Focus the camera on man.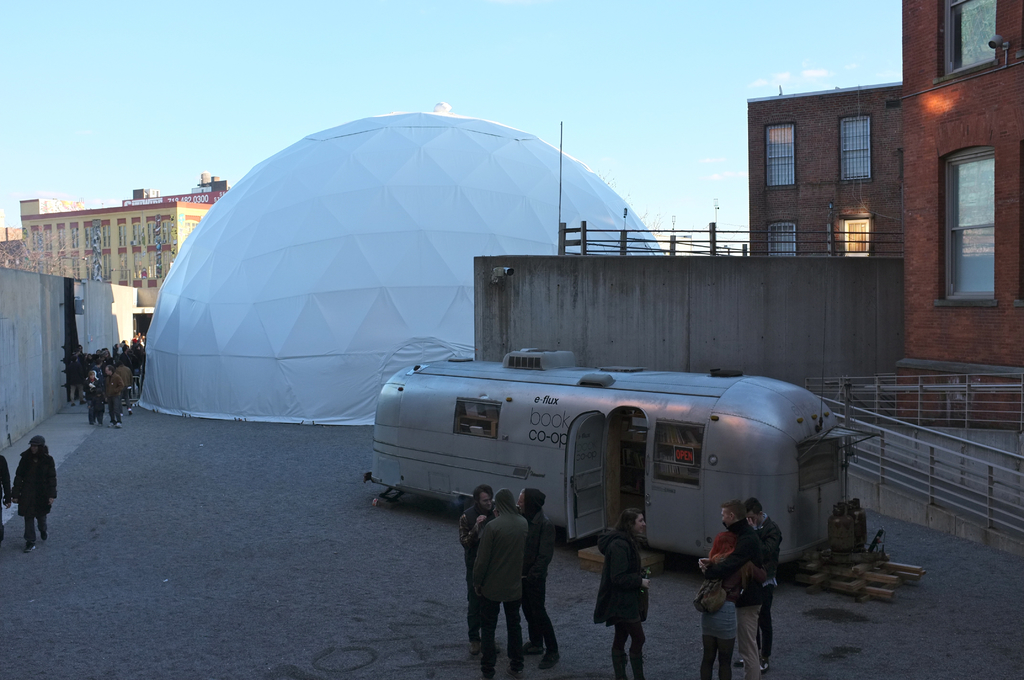
Focus region: box(738, 496, 785, 678).
